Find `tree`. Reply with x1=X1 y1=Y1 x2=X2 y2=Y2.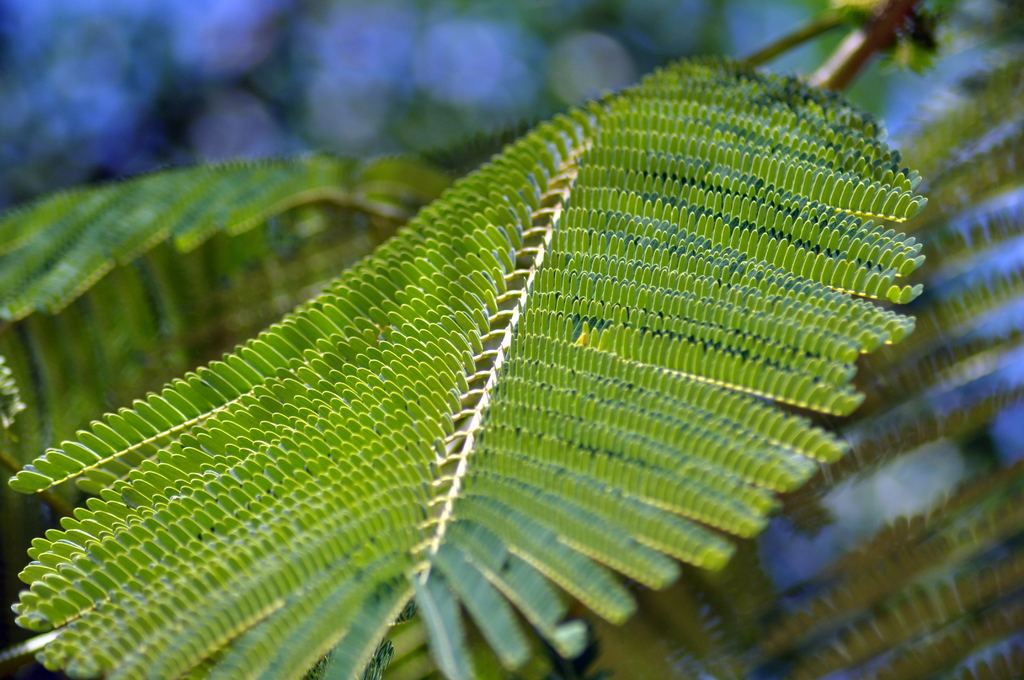
x1=0 y1=0 x2=1023 y2=679.
